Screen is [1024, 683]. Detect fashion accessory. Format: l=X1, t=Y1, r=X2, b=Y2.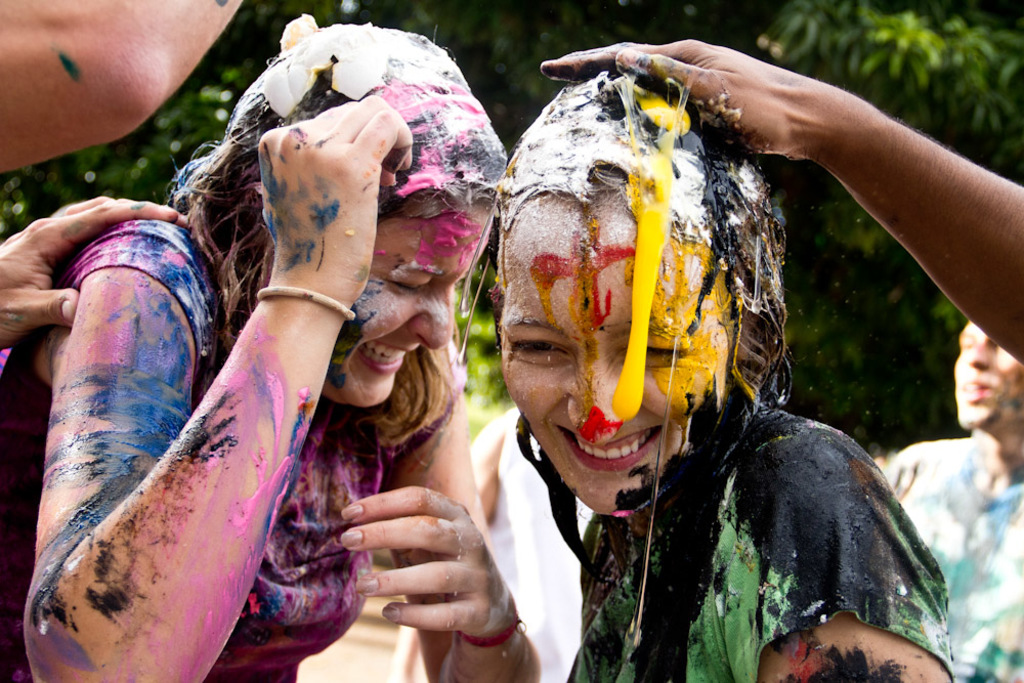
l=453, t=608, r=525, b=649.
